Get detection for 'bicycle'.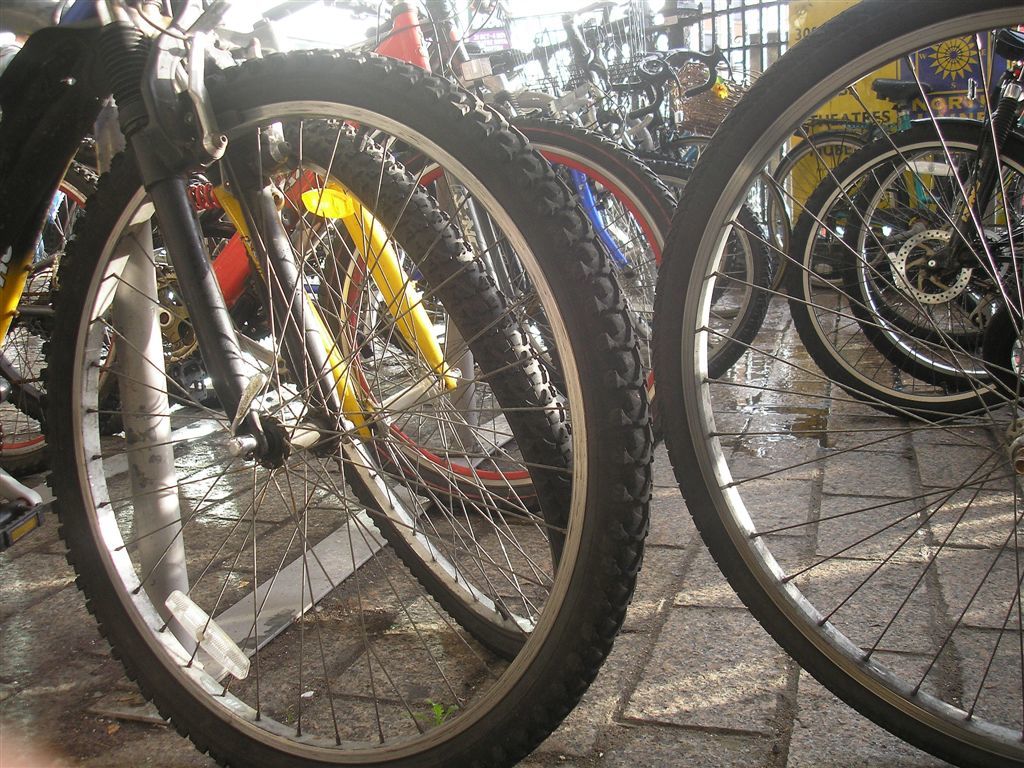
Detection: [372, 0, 763, 398].
